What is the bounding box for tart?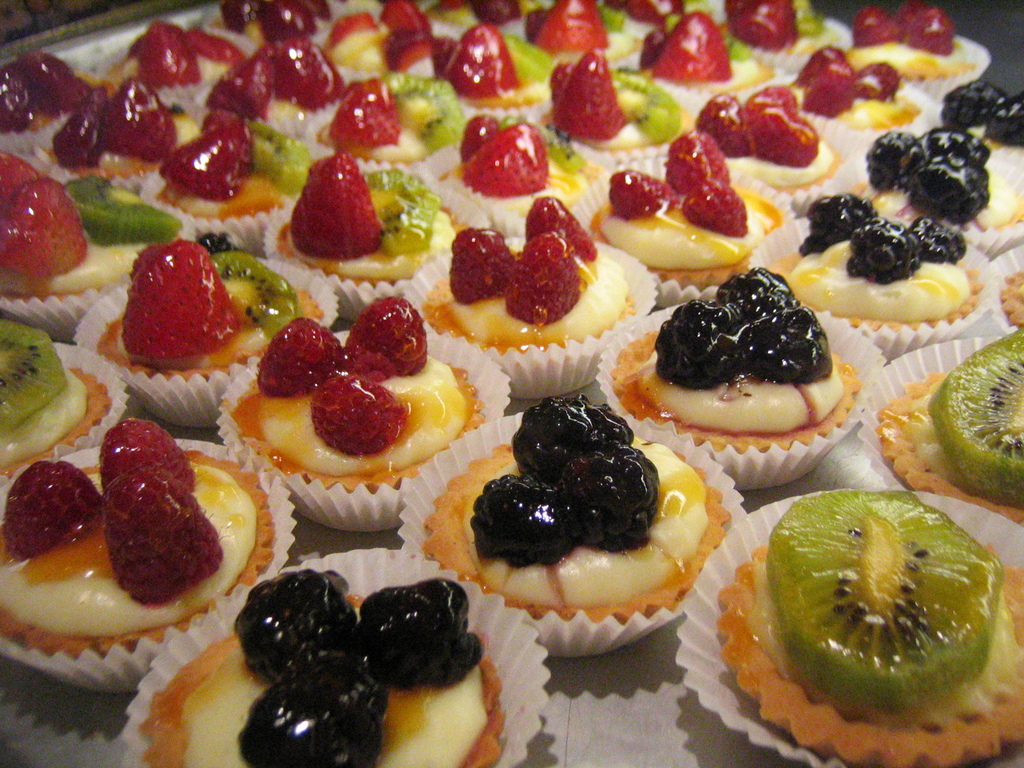
(599,265,868,494).
